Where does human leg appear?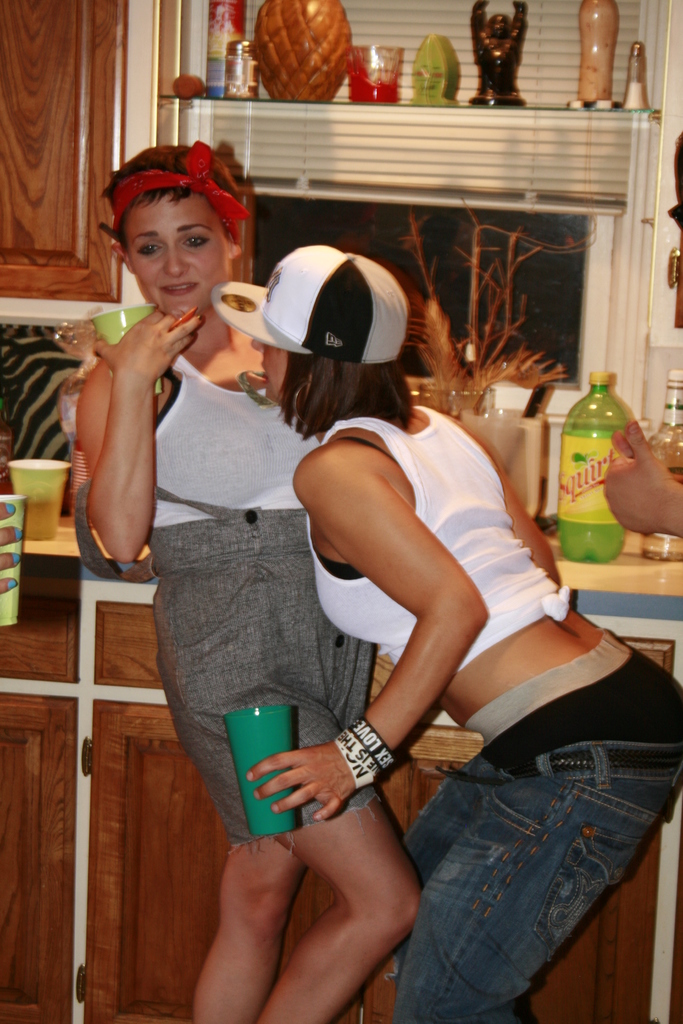
Appears at 402/750/533/1012.
